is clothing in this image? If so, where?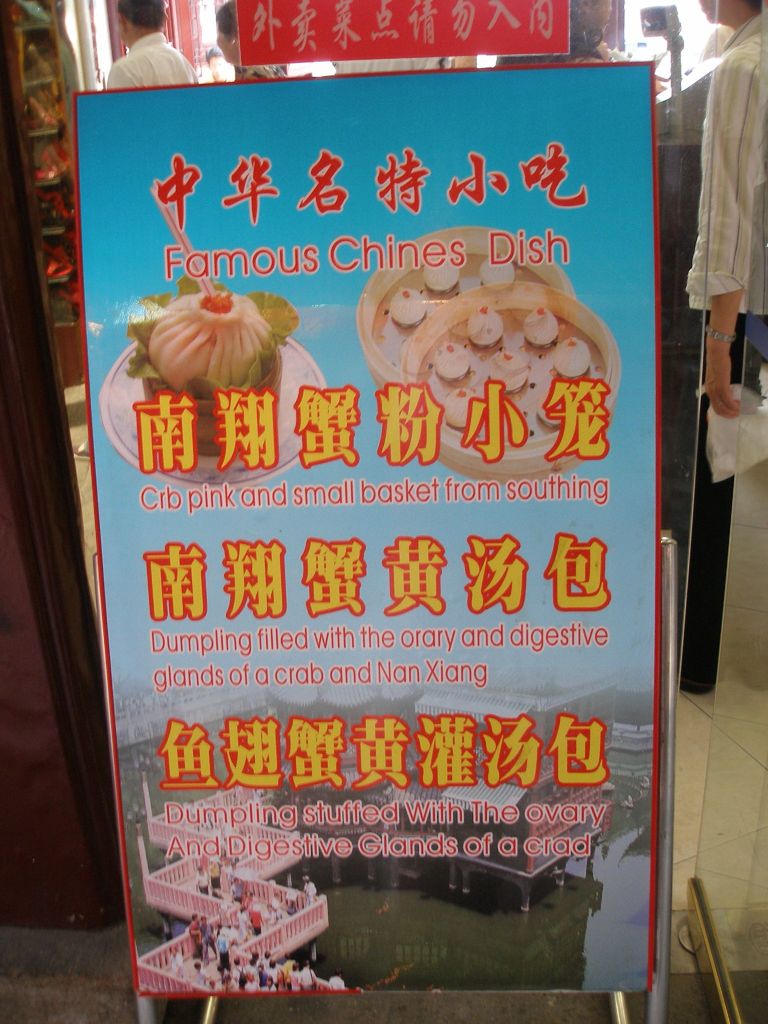
Yes, at 102,33,202,95.
